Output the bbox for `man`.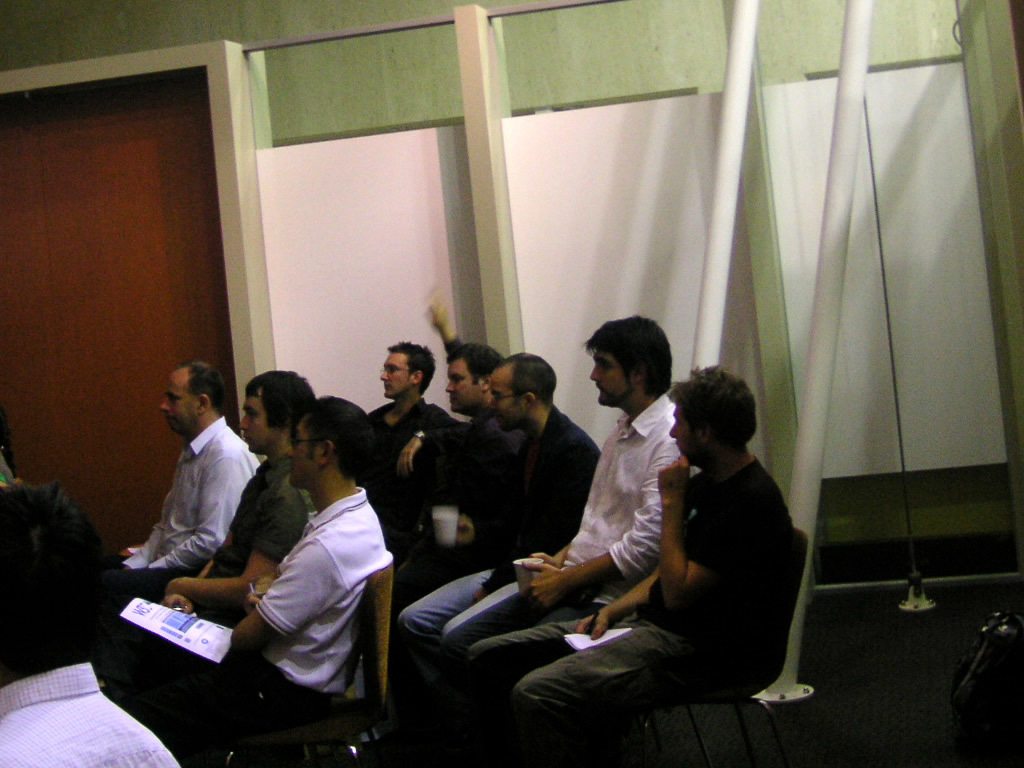
<region>103, 389, 386, 767</region>.
